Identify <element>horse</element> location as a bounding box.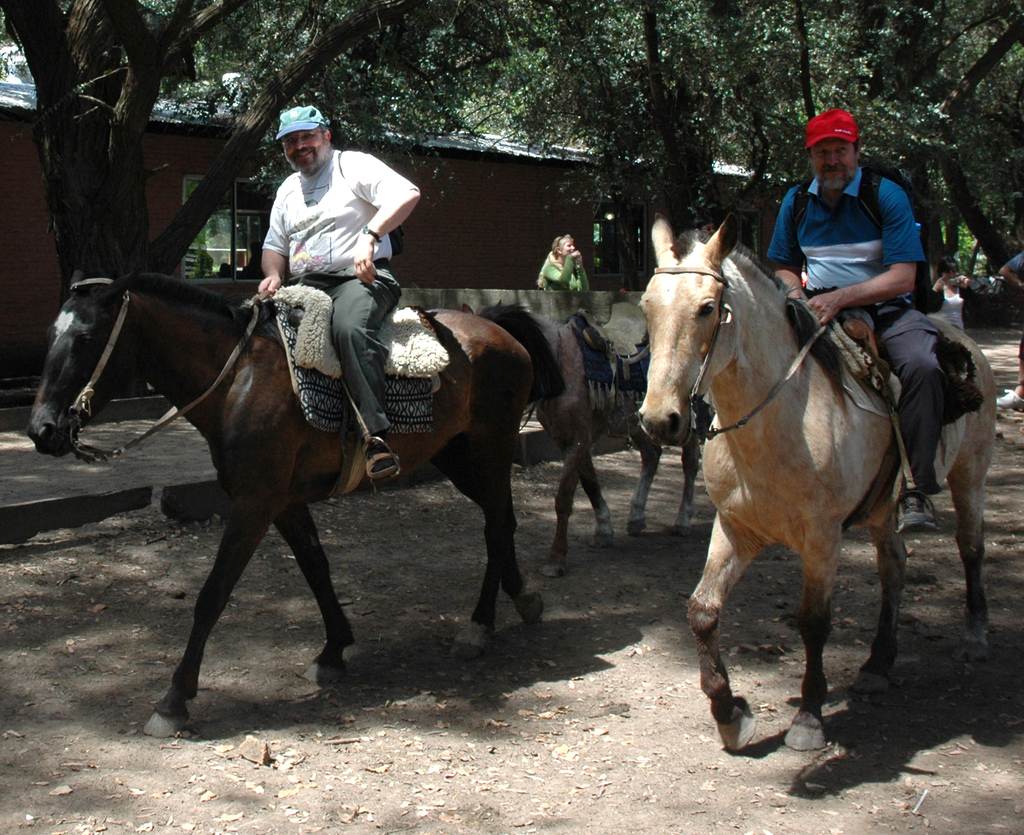
bbox=(26, 264, 563, 742).
